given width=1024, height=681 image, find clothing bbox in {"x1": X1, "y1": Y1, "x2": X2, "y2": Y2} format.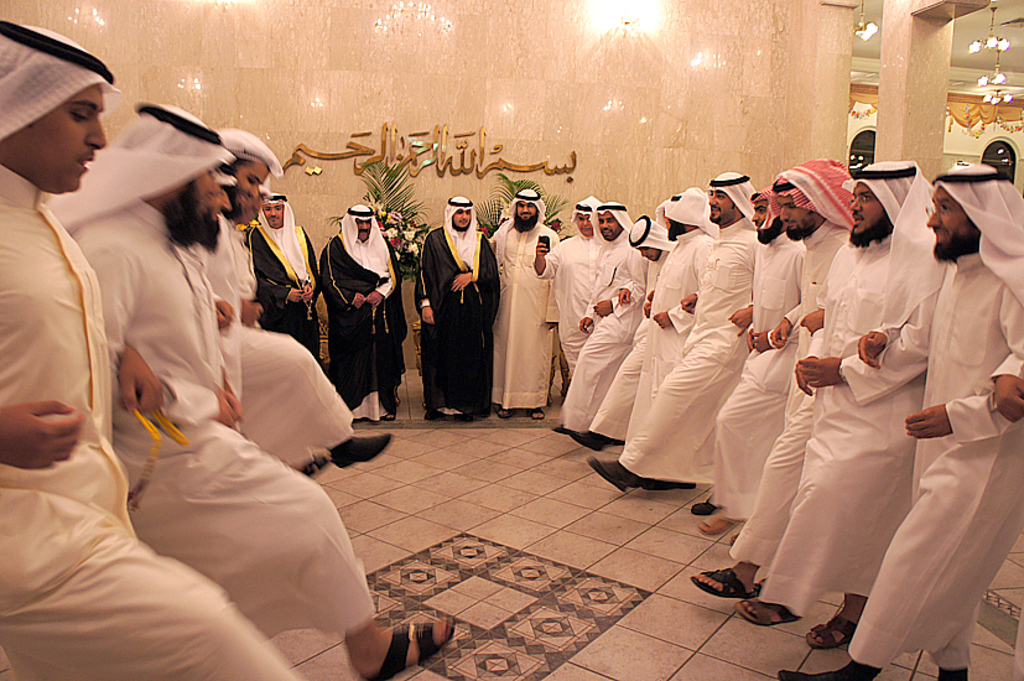
{"x1": 250, "y1": 217, "x2": 337, "y2": 373}.
